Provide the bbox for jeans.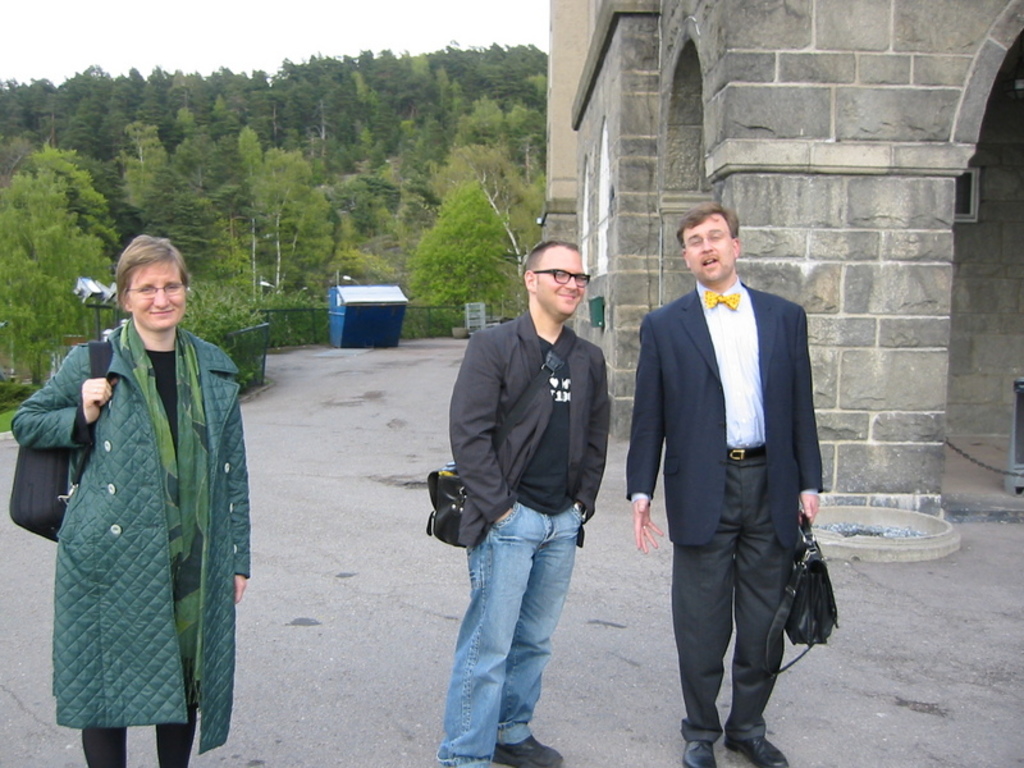
left=413, top=504, right=568, bottom=767.
